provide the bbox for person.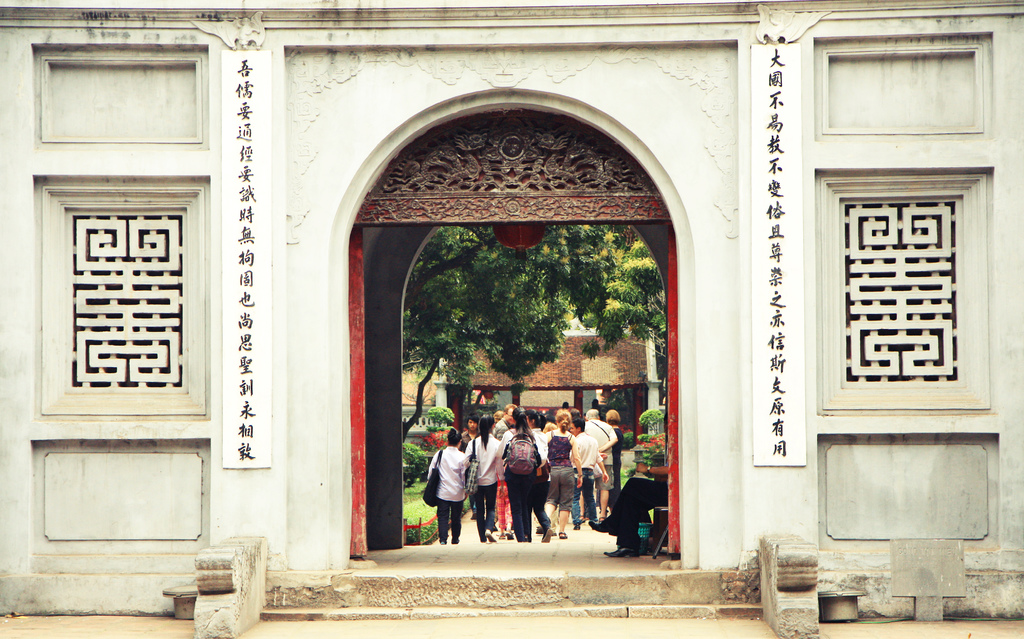
select_region(588, 405, 621, 523).
